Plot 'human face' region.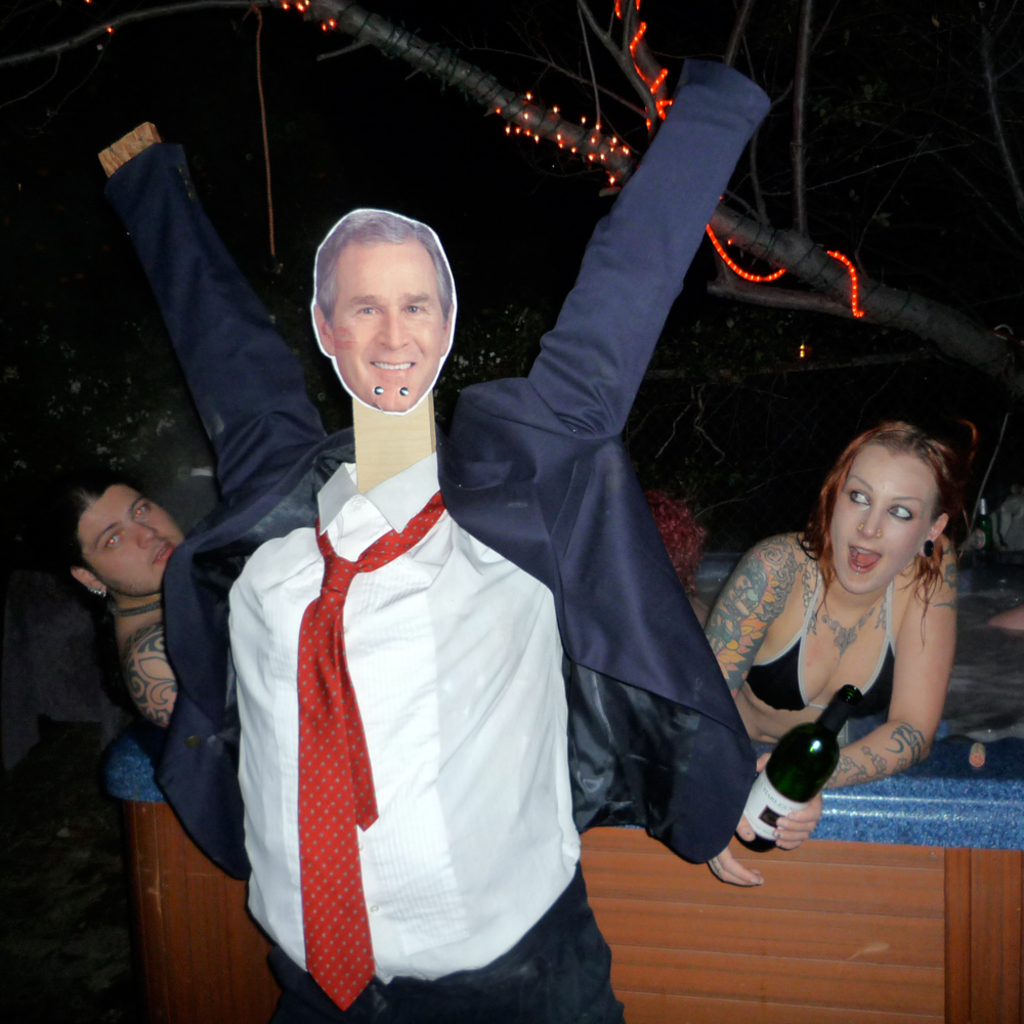
Plotted at <bbox>326, 239, 442, 411</bbox>.
